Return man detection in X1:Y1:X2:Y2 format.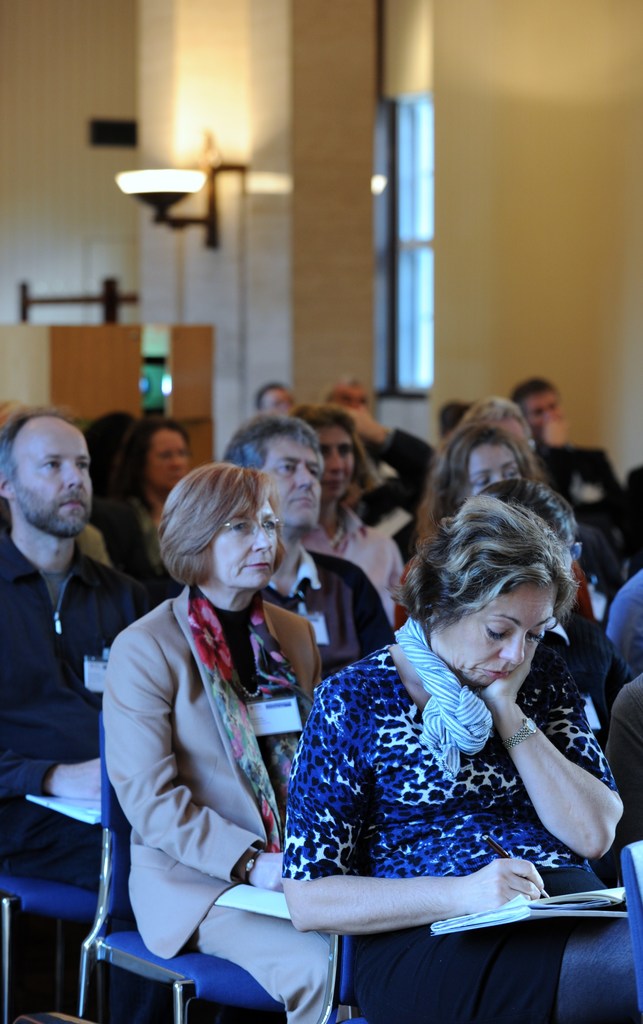
1:404:145:938.
